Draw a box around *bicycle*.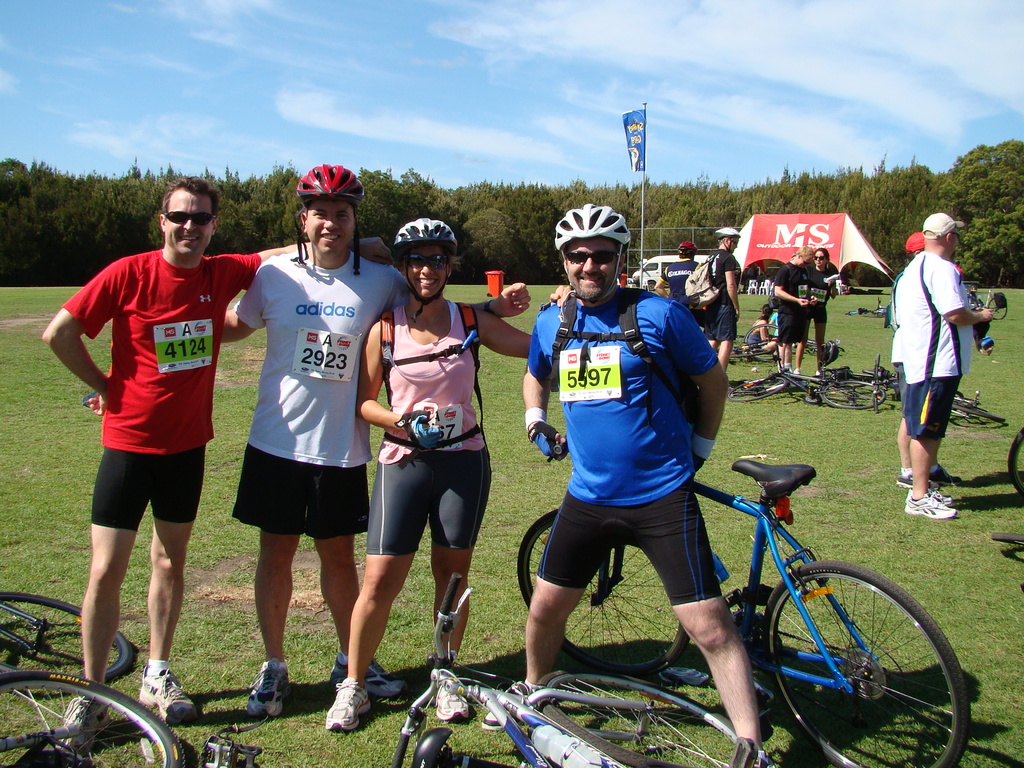
1009:425:1023:499.
